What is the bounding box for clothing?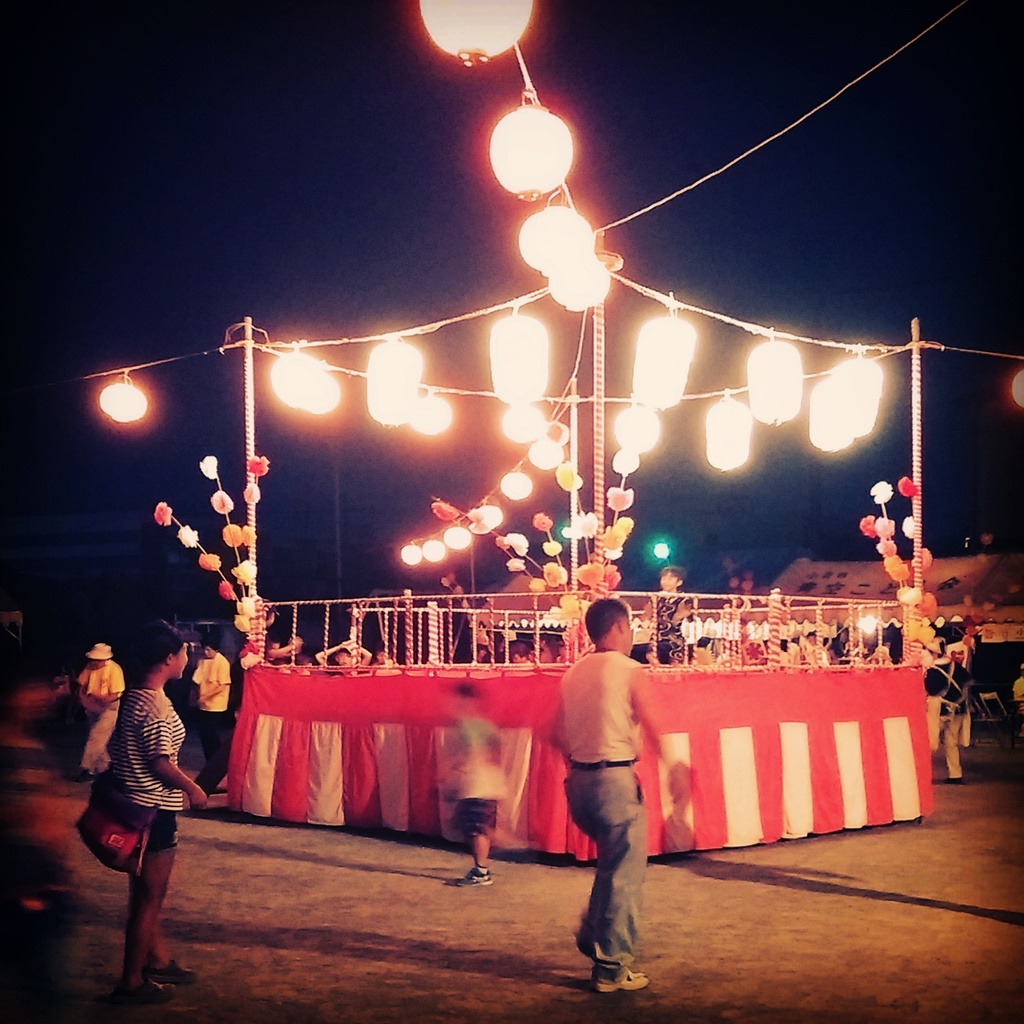
561:652:642:972.
